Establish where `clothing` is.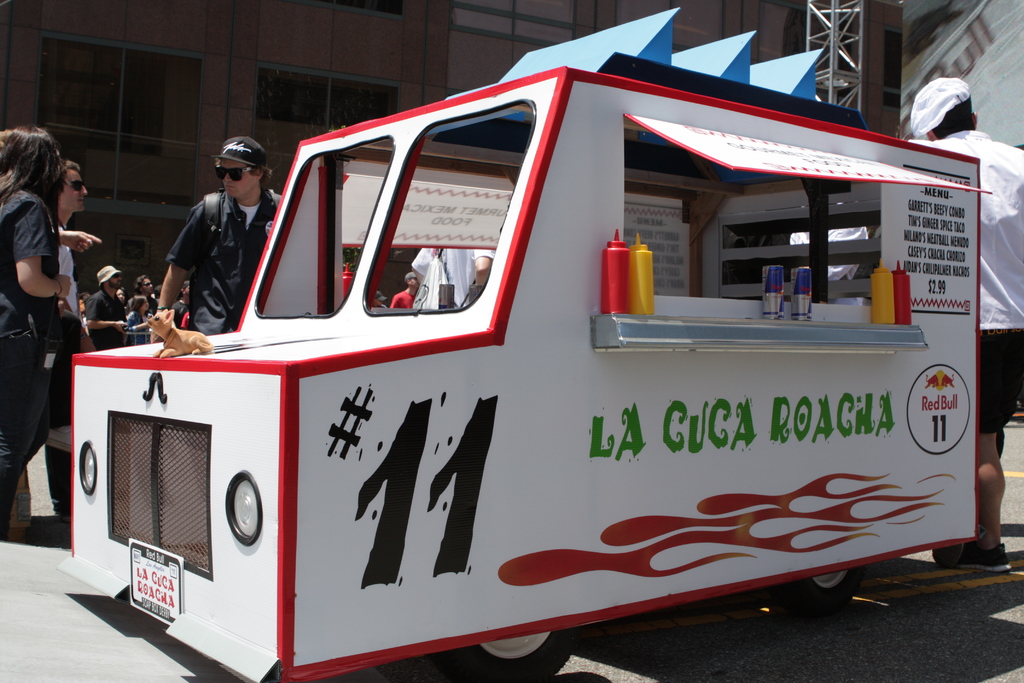
Established at 410, 243, 496, 308.
